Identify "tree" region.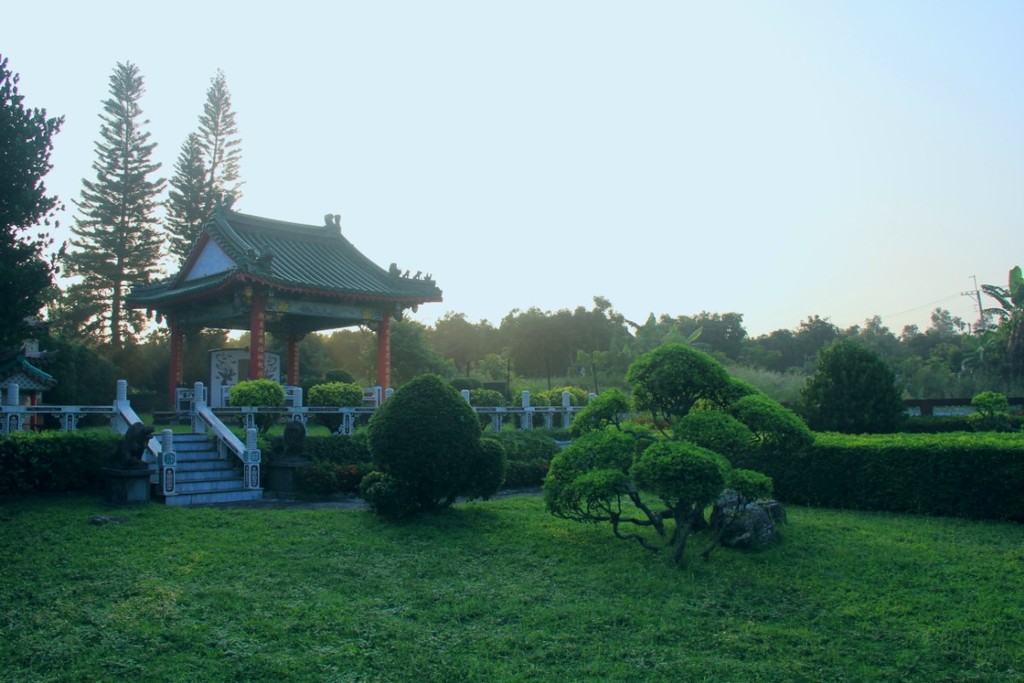
Region: 980 260 1023 409.
